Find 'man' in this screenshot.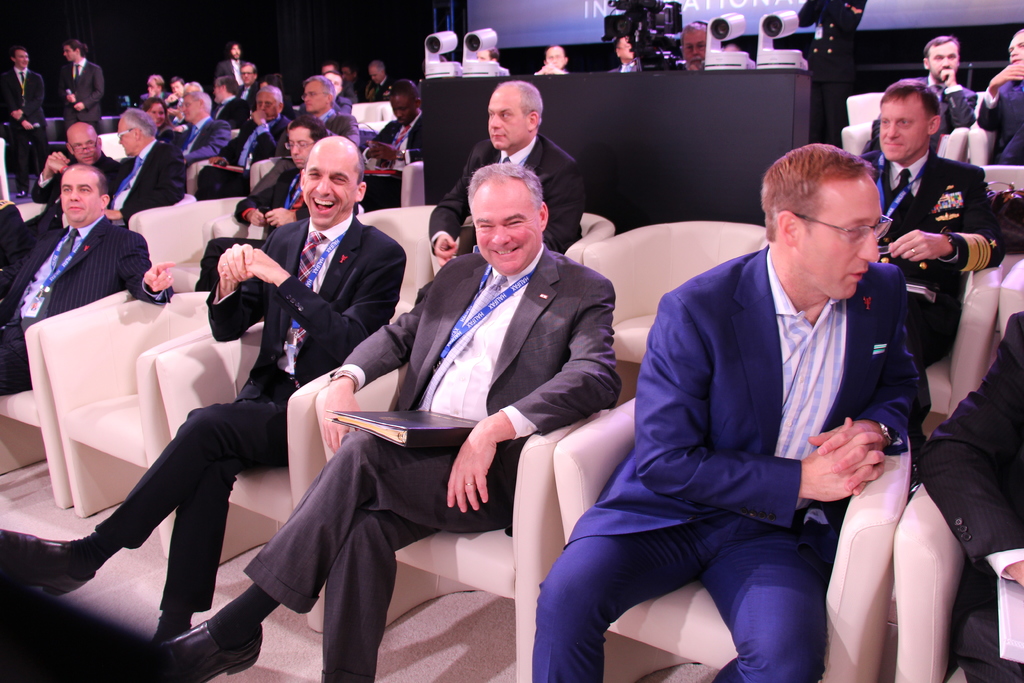
The bounding box for 'man' is x1=922, y1=37, x2=977, y2=126.
